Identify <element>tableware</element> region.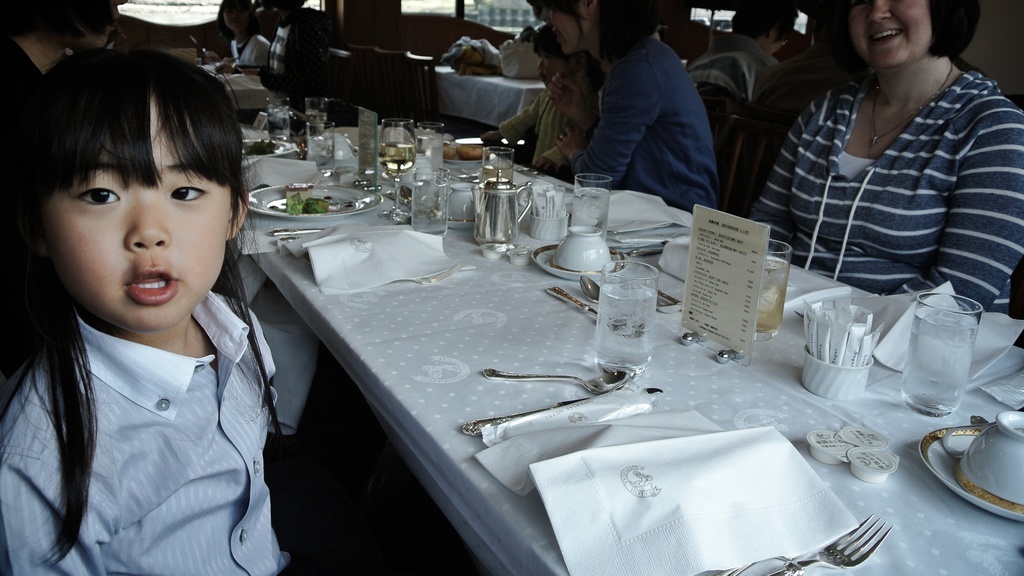
Region: left=266, top=95, right=290, bottom=143.
